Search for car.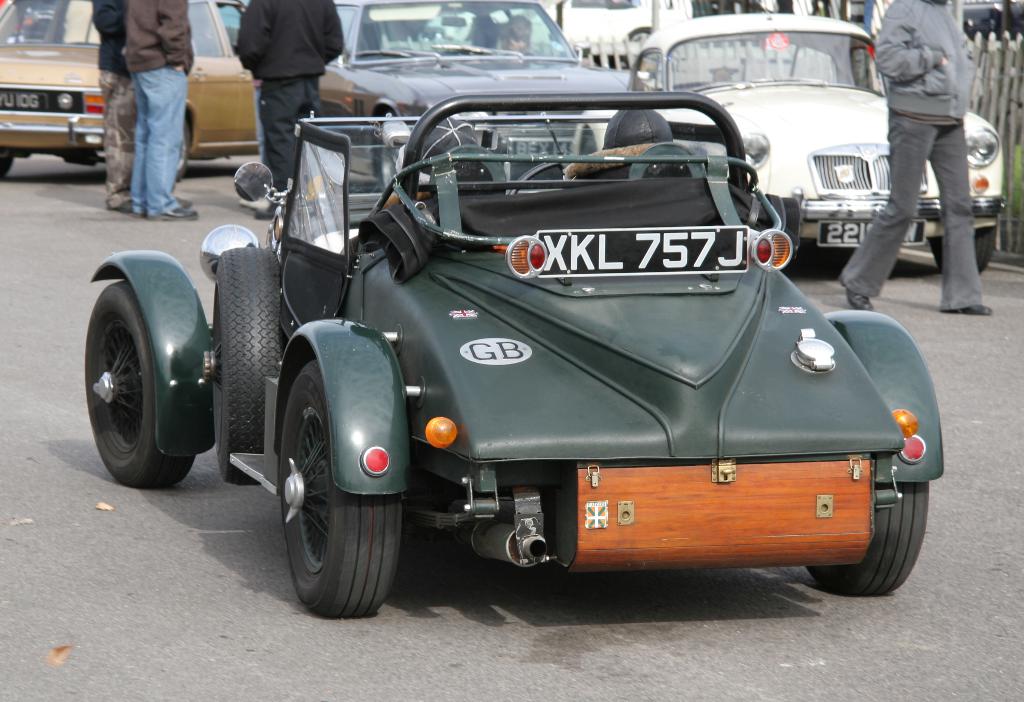
Found at detection(619, 3, 1002, 273).
